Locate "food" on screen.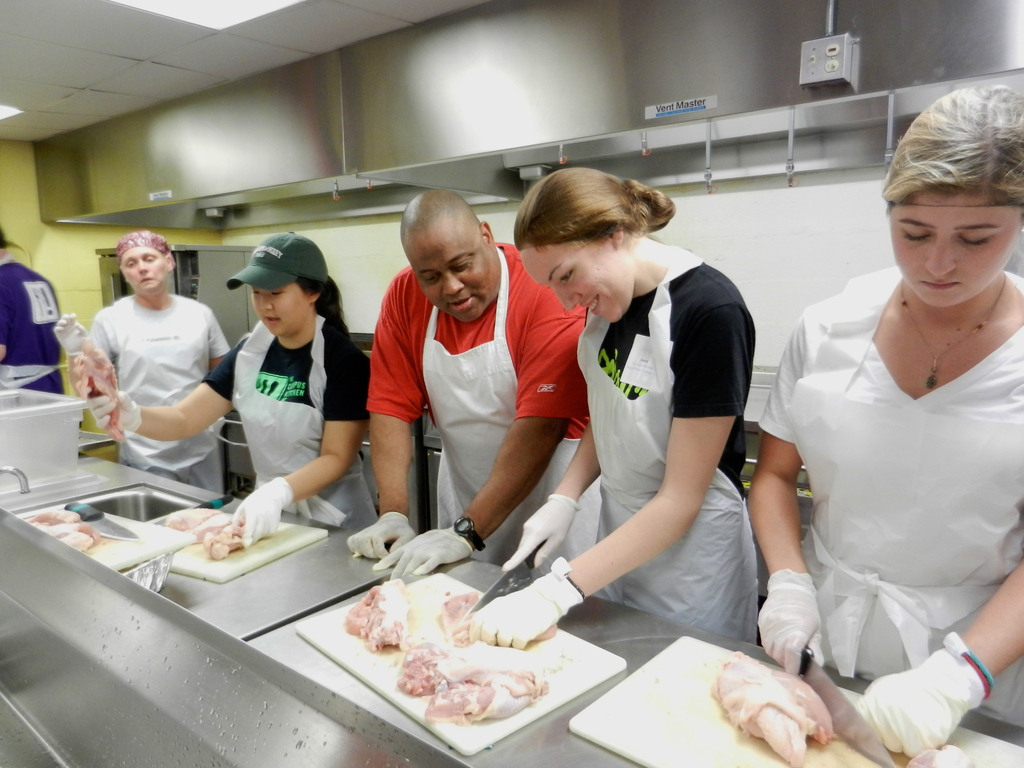
On screen at locate(28, 506, 102, 555).
